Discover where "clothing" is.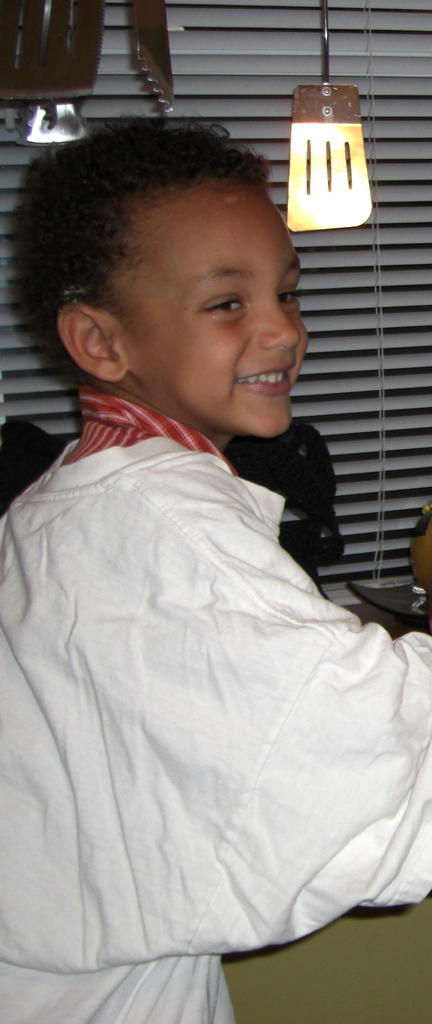
Discovered at <region>1, 302, 426, 981</region>.
